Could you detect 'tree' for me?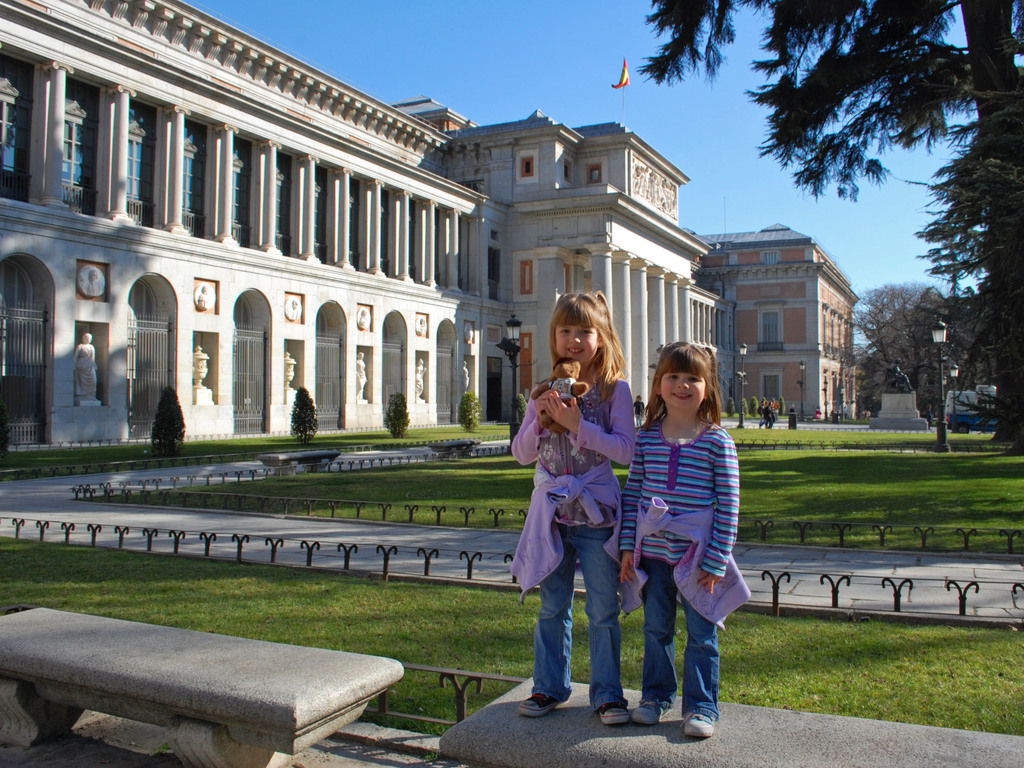
Detection result: left=510, top=391, right=525, bottom=445.
